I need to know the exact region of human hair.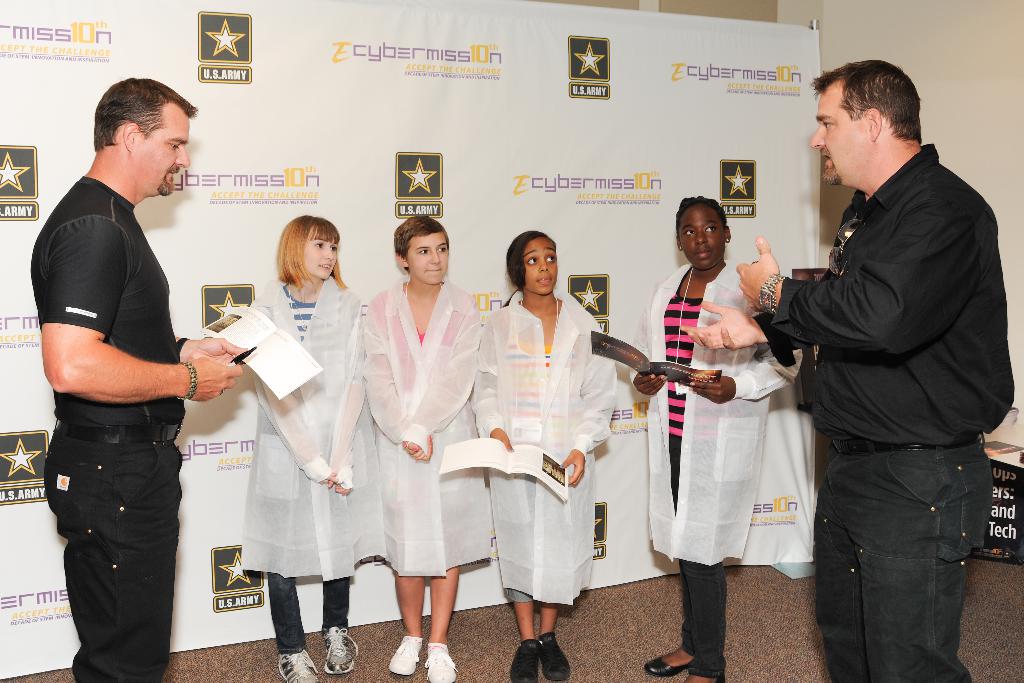
Region: crop(93, 75, 200, 154).
